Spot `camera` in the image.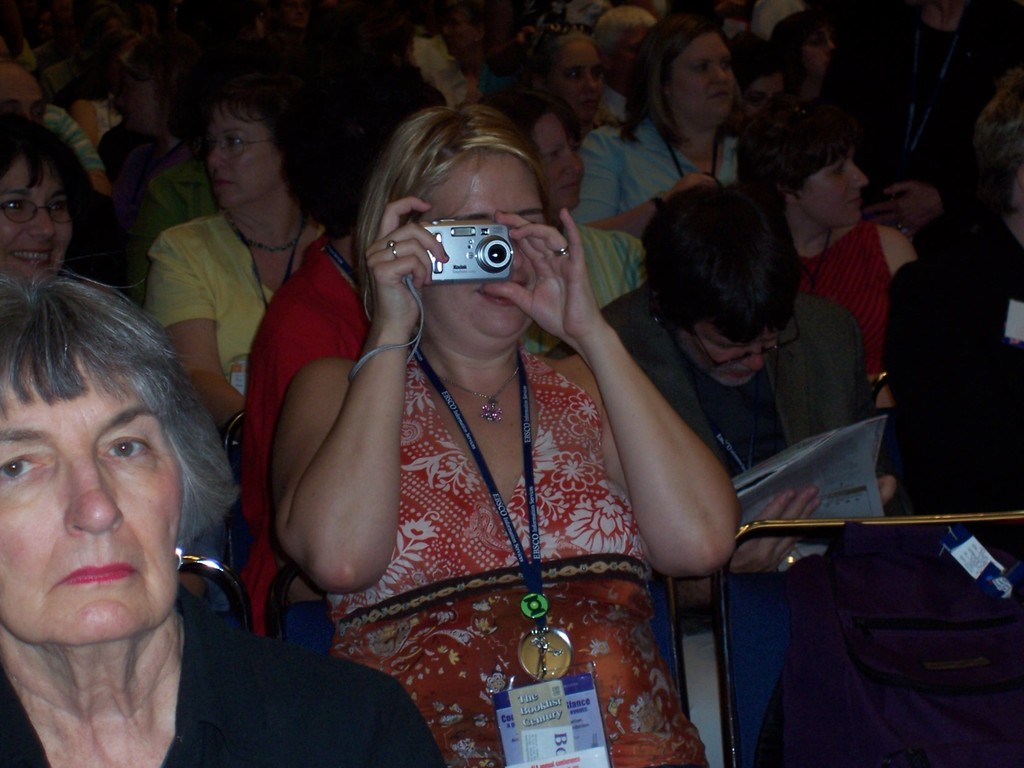
`camera` found at rect(425, 220, 514, 284).
